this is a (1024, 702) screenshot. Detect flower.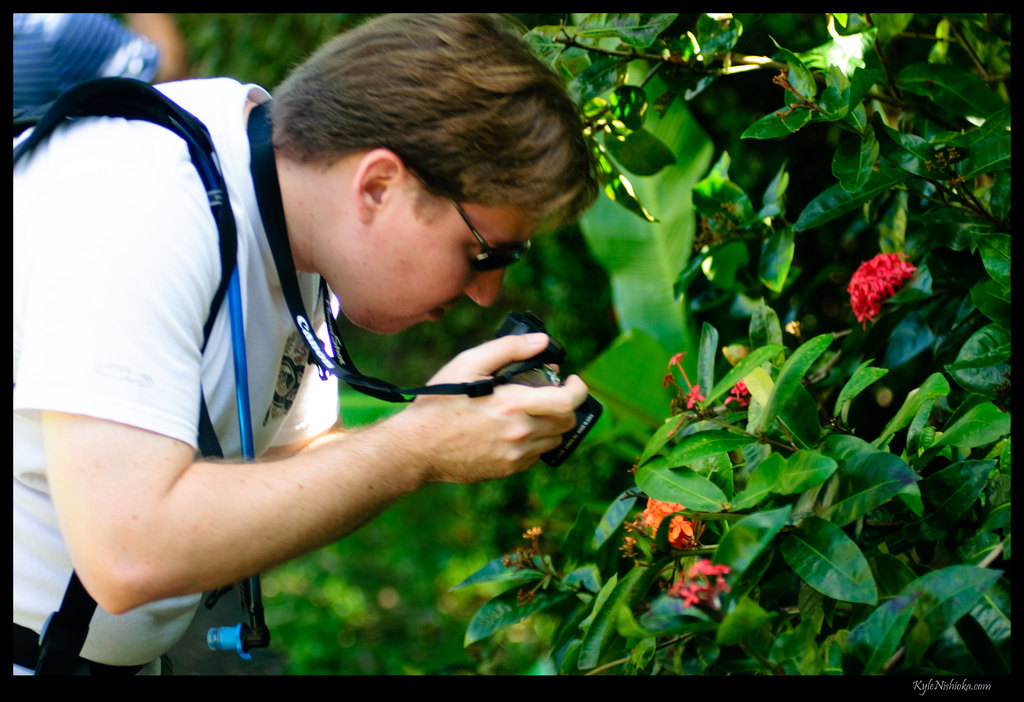
Rect(667, 516, 706, 553).
